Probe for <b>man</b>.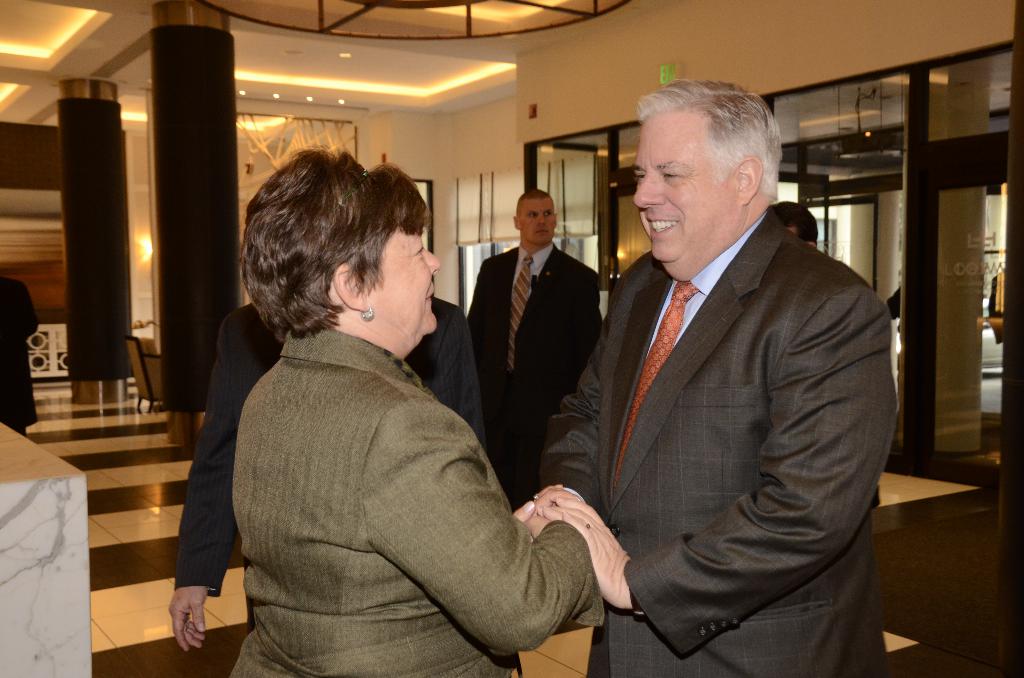
Probe result: 0, 274, 36, 437.
